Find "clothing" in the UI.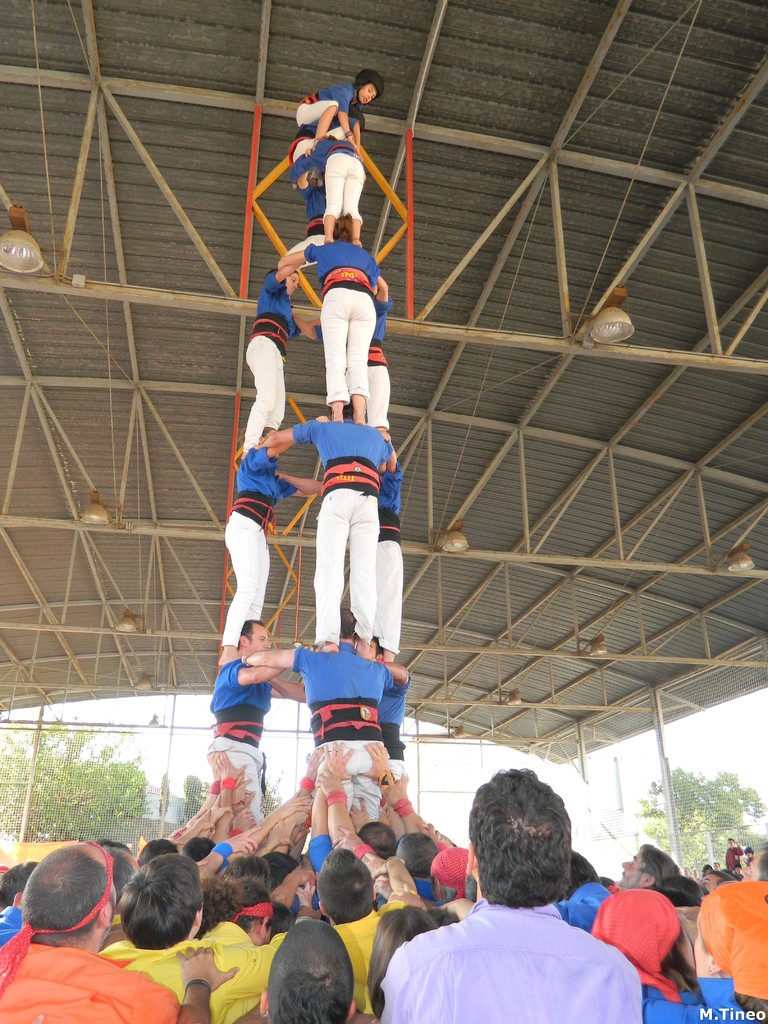
UI element at [x1=364, y1=345, x2=396, y2=431].
